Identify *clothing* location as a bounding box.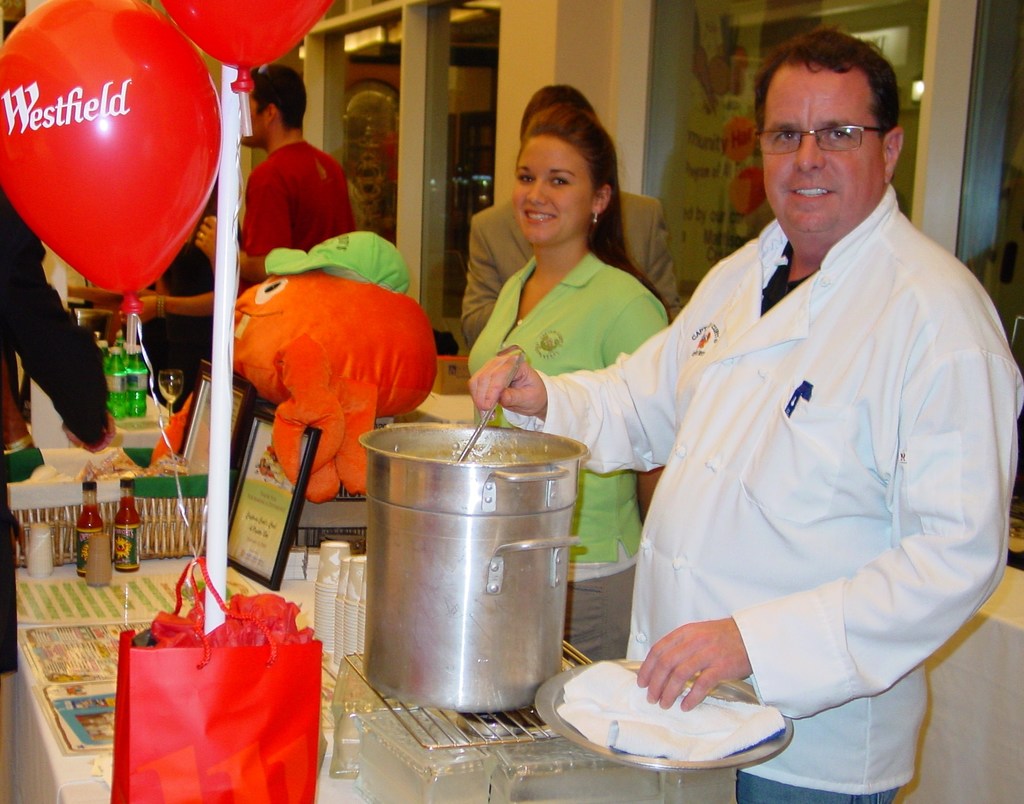
(x1=237, y1=139, x2=355, y2=258).
